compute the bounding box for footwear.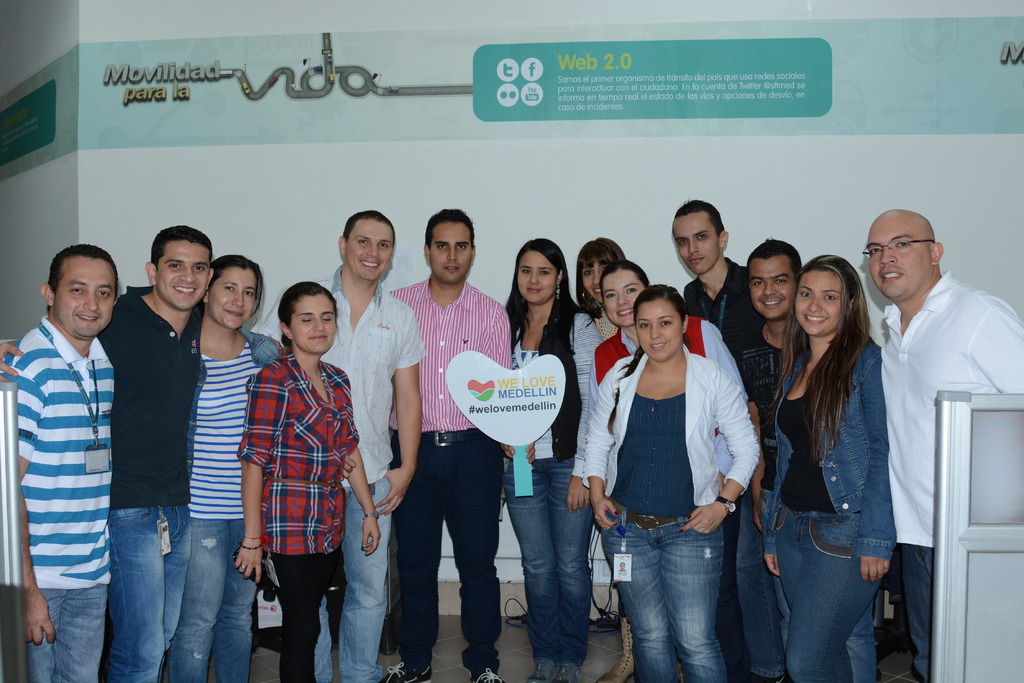
bbox=(528, 656, 558, 682).
